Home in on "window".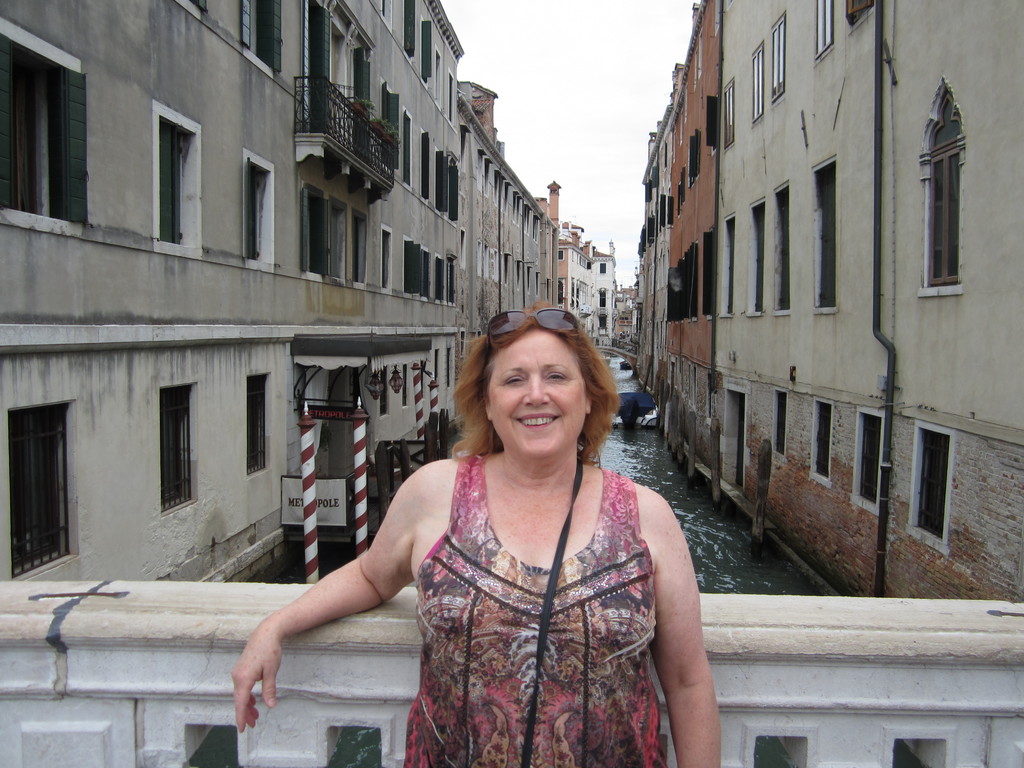
Homed in at [x1=700, y1=224, x2=717, y2=312].
